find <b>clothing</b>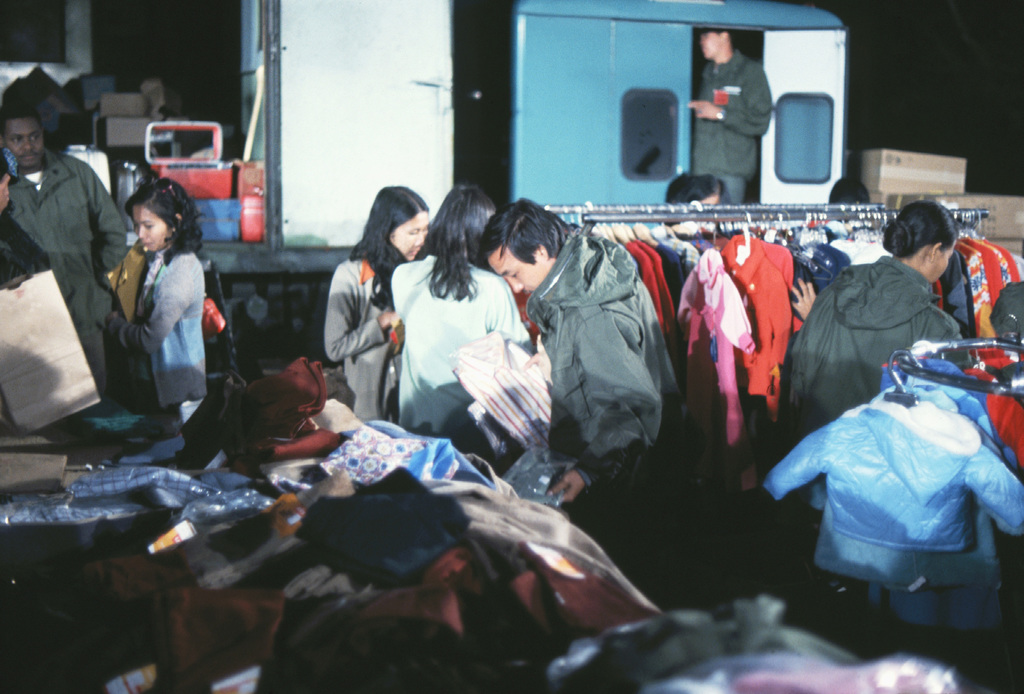
rect(328, 262, 407, 418)
